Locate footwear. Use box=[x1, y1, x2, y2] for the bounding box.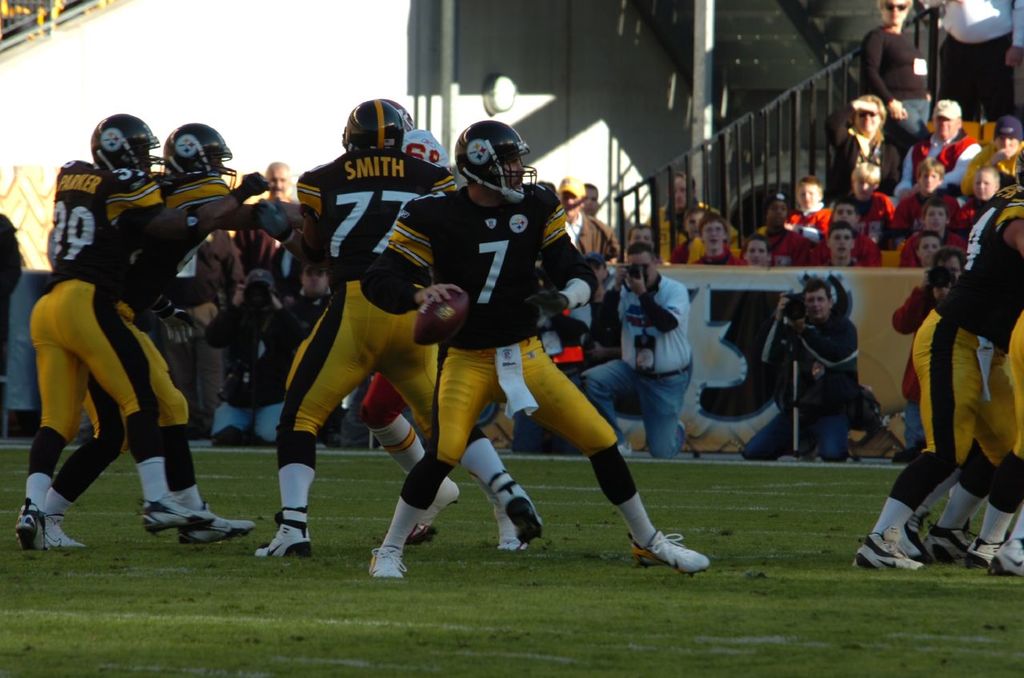
box=[15, 498, 46, 550].
